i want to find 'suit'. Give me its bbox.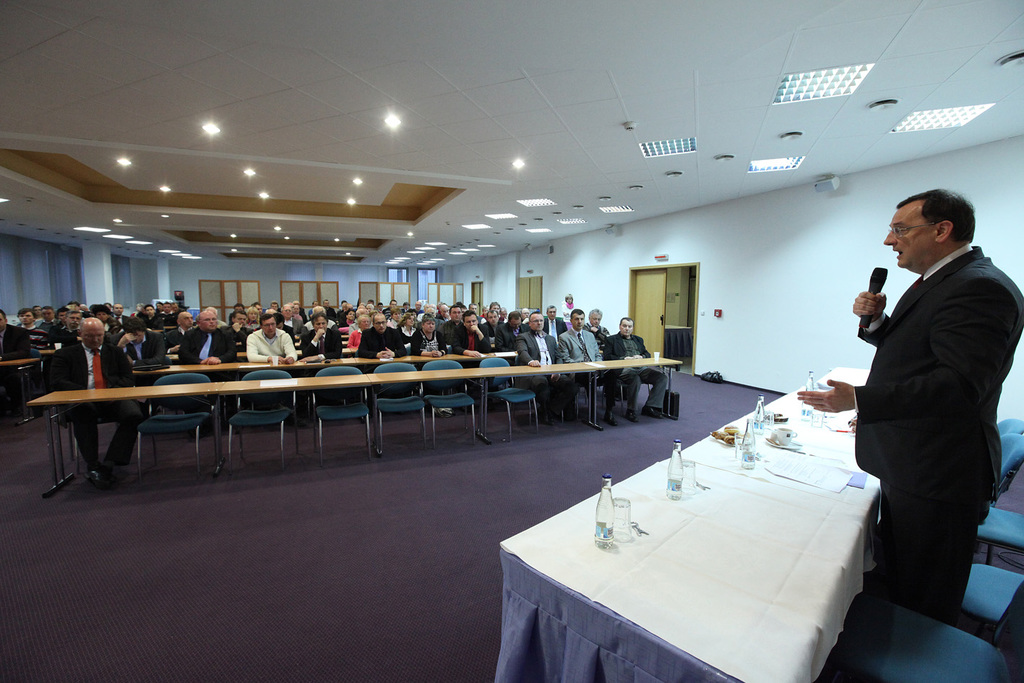
[left=0, top=323, right=31, bottom=364].
